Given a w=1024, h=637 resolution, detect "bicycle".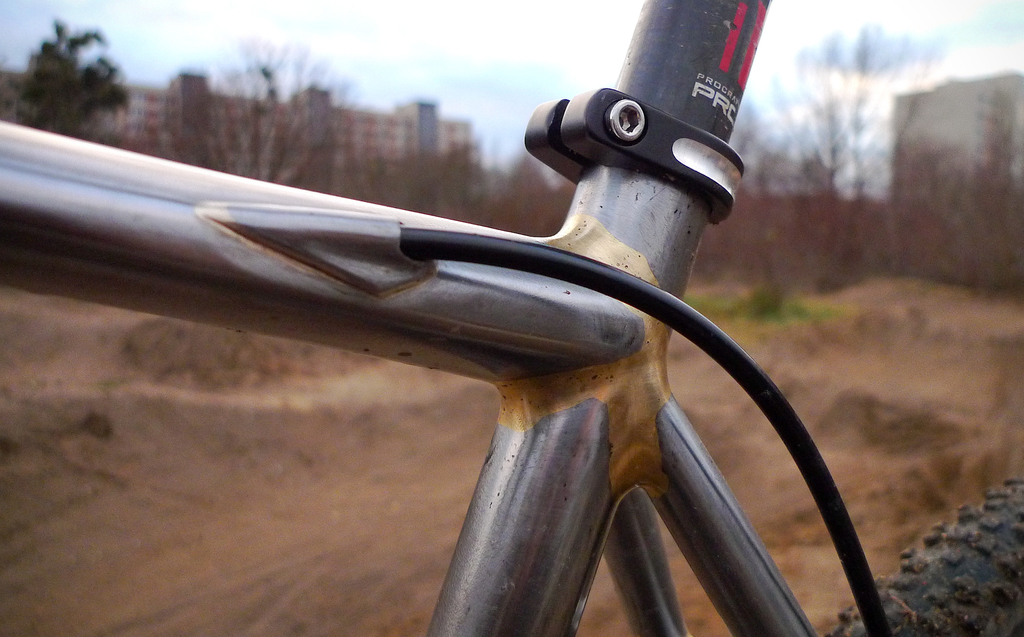
Rect(0, 0, 1023, 636).
